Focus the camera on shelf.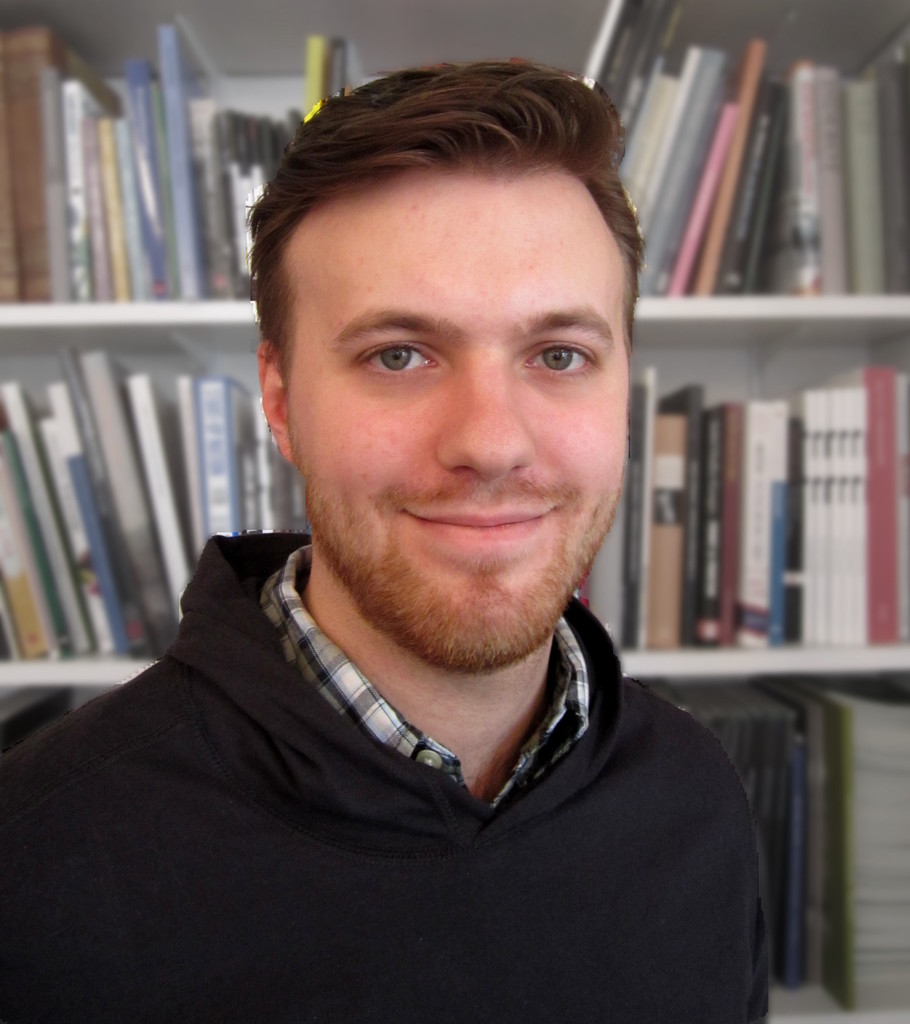
Focus region: (left=644, top=689, right=909, bottom=1023).
